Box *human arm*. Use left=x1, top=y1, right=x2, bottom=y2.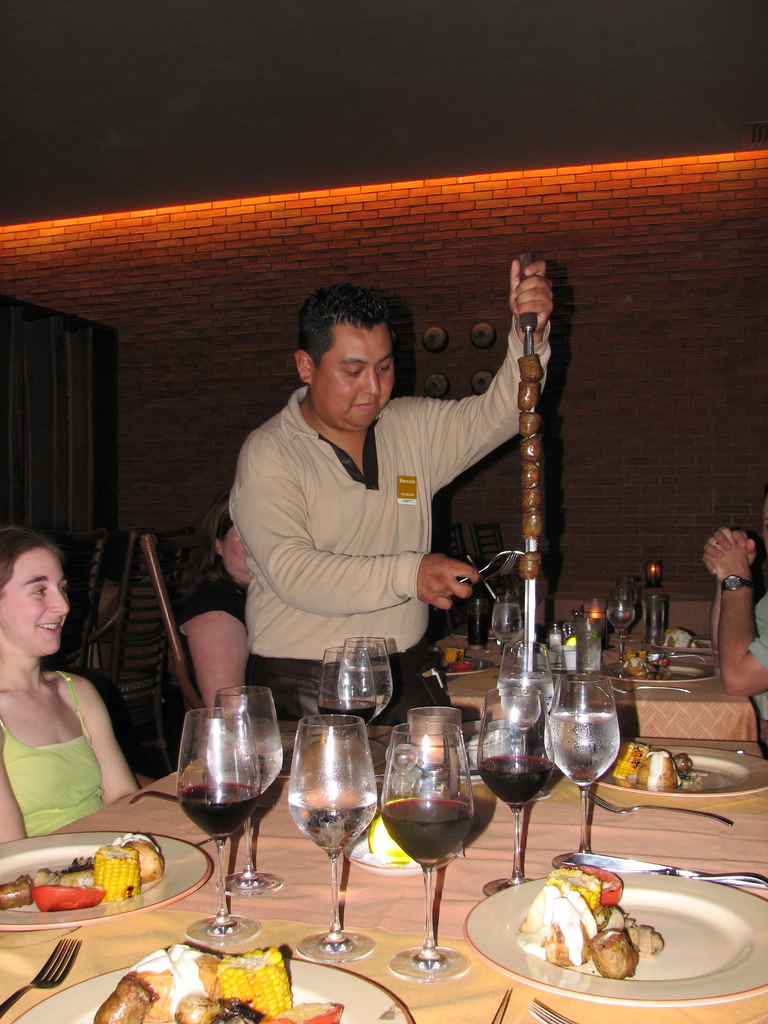
left=701, top=526, right=767, bottom=698.
